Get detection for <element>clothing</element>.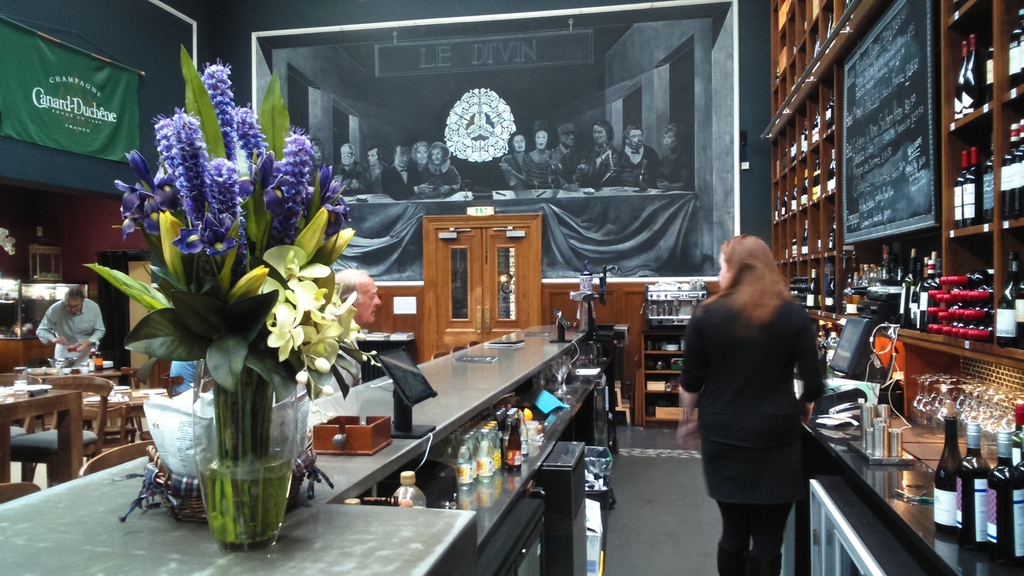
Detection: (x1=35, y1=297, x2=104, y2=376).
